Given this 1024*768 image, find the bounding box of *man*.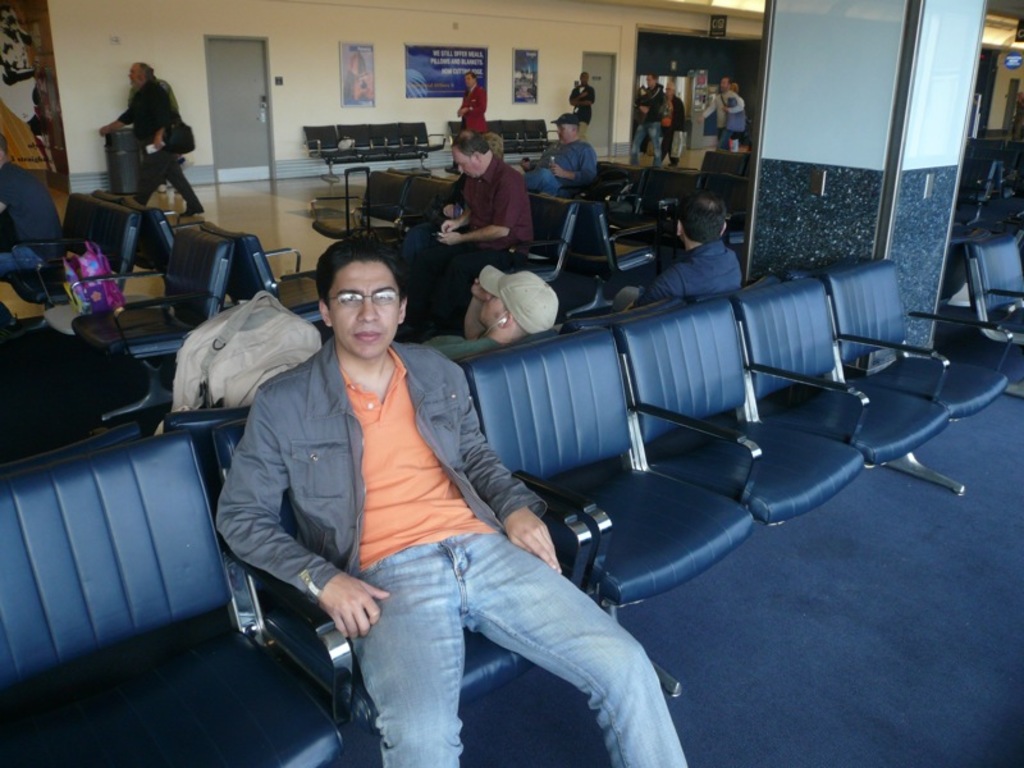
93:63:204:214.
